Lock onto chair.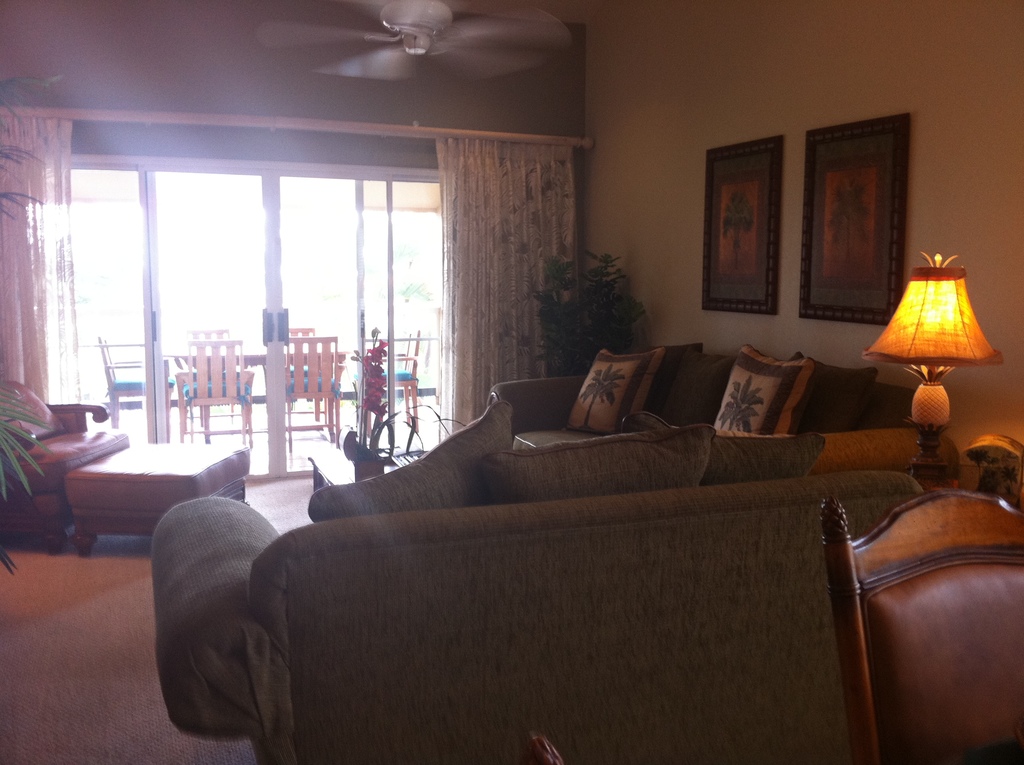
Locked: <bbox>827, 488, 1022, 763</bbox>.
